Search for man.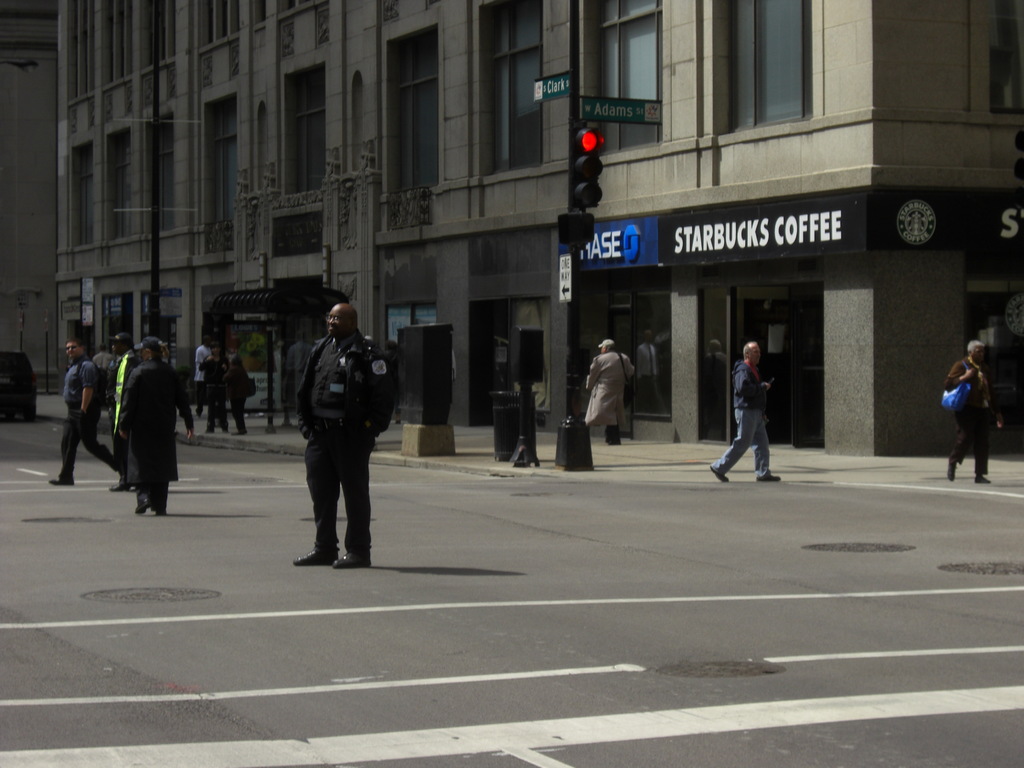
Found at [x1=582, y1=335, x2=632, y2=445].
